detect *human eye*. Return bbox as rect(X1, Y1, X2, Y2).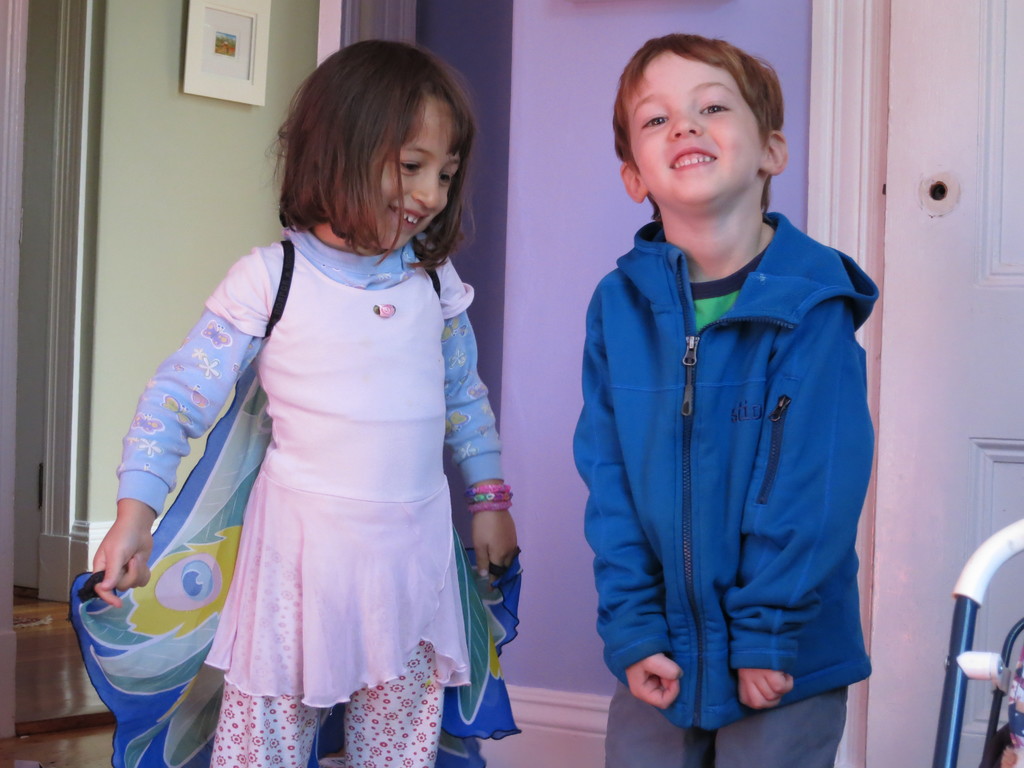
rect(397, 160, 419, 179).
